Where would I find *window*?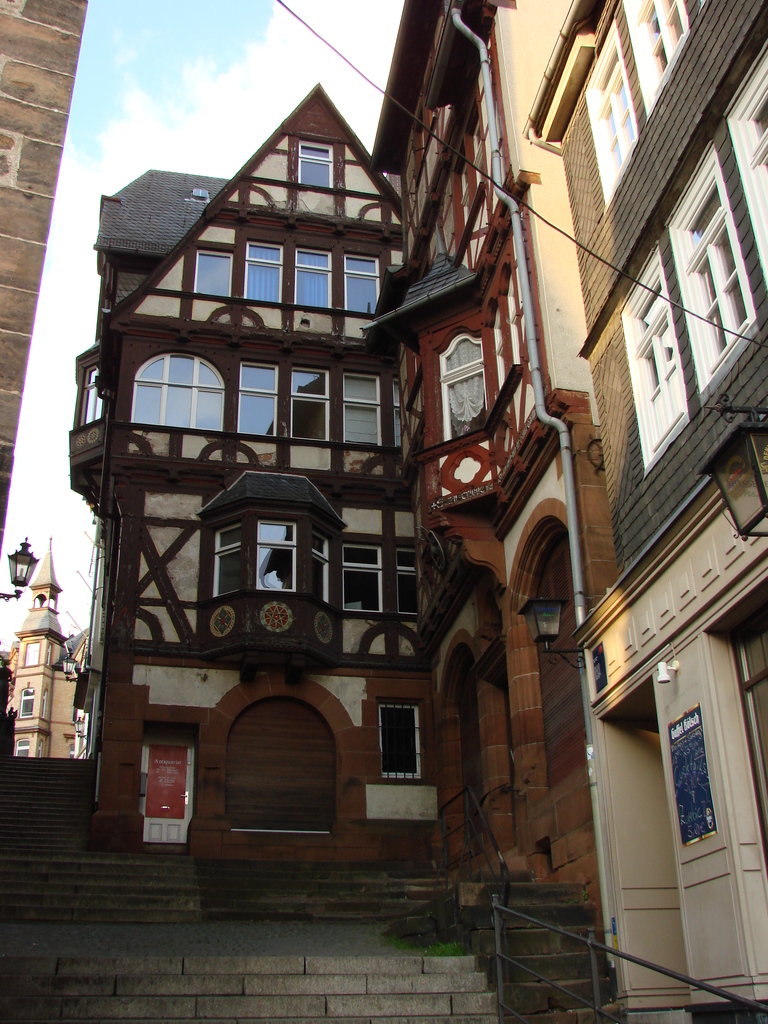
At 212 525 244 601.
